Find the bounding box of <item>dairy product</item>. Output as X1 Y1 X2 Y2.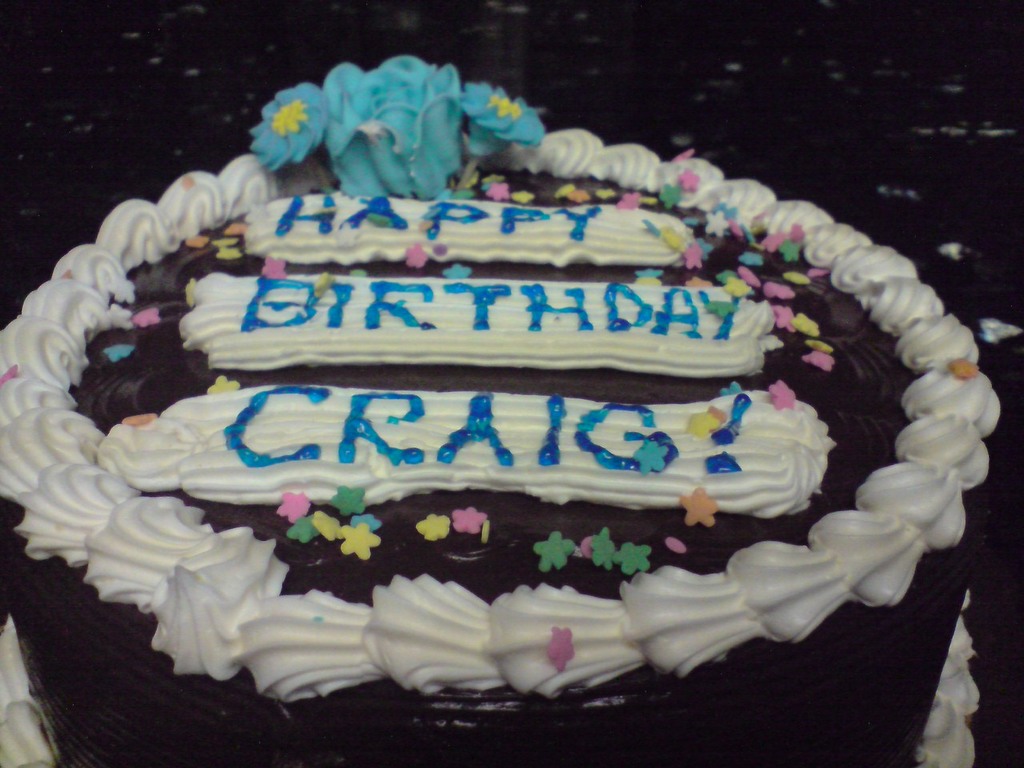
0 50 1004 767.
